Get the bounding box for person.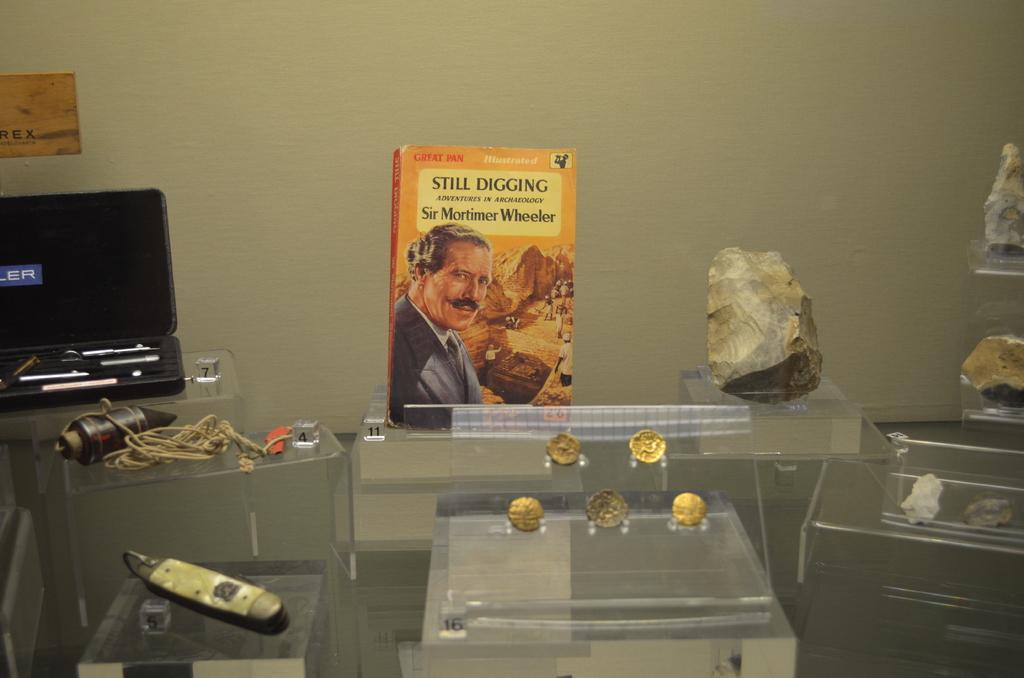
BBox(392, 225, 490, 427).
